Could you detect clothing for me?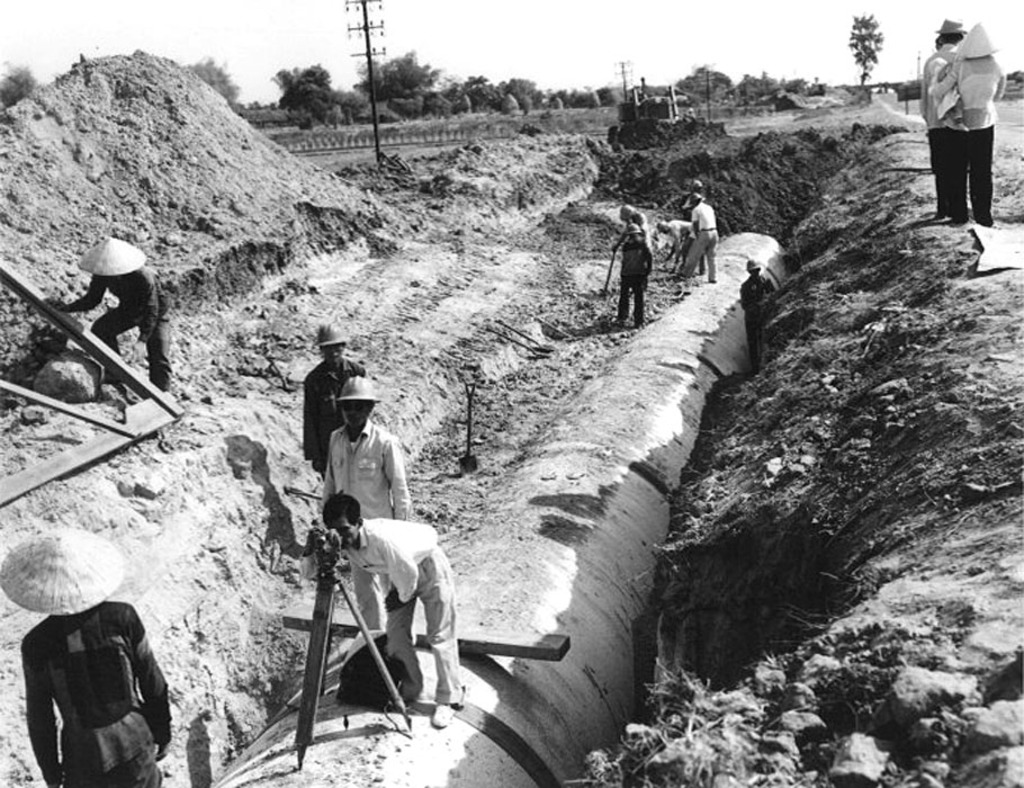
Detection result: [left=325, top=422, right=407, bottom=628].
